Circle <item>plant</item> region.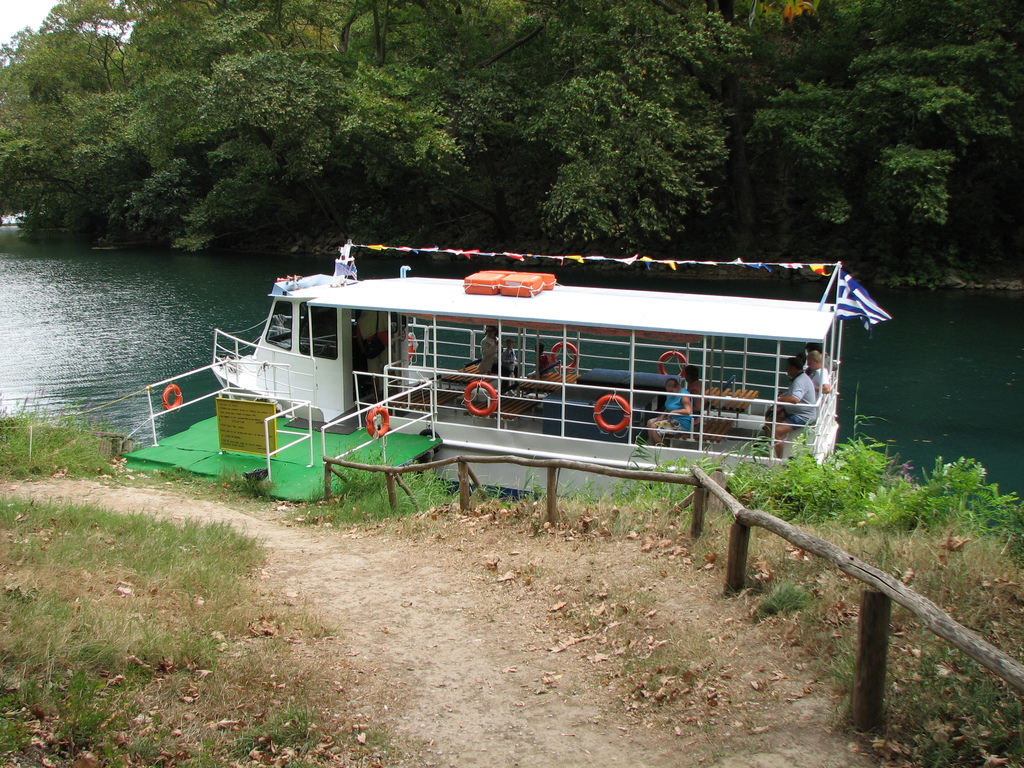
Region: <region>757, 570, 813, 620</region>.
